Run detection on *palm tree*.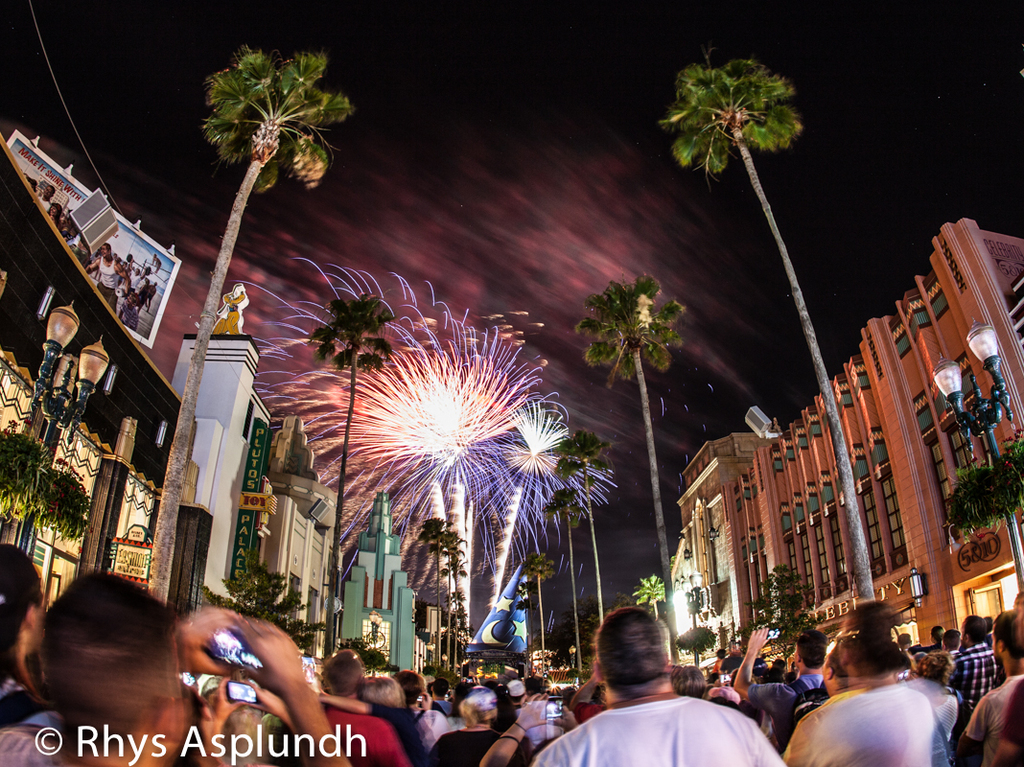
Result: 541 411 618 626.
